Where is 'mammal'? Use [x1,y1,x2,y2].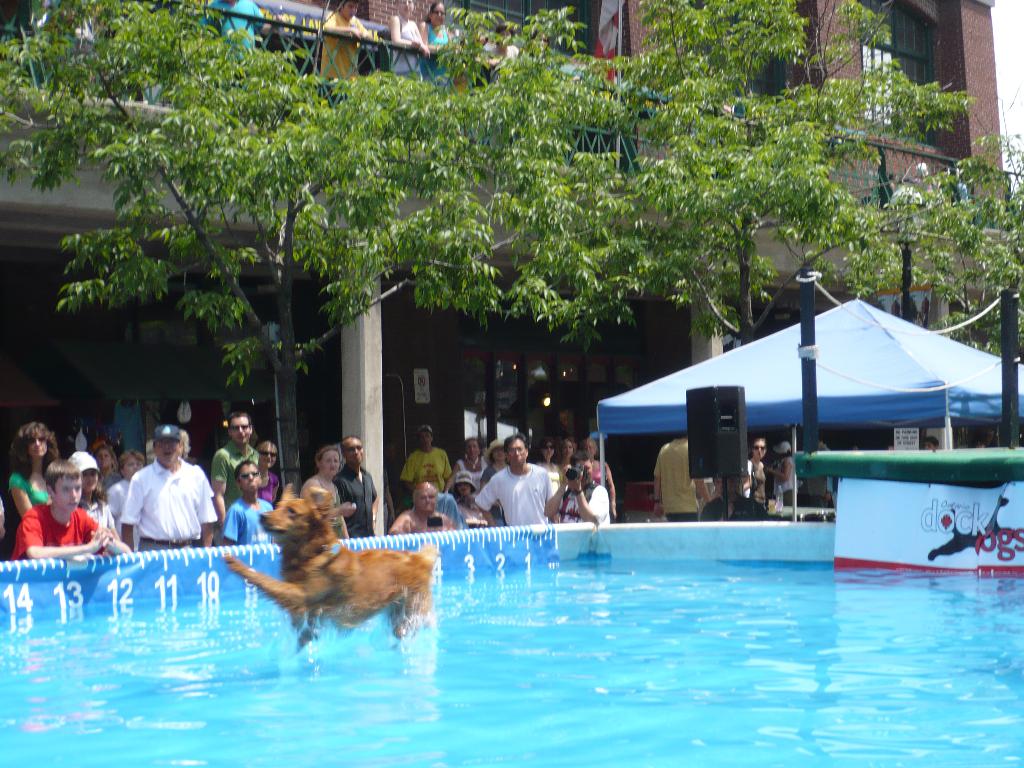
[559,436,574,486].
